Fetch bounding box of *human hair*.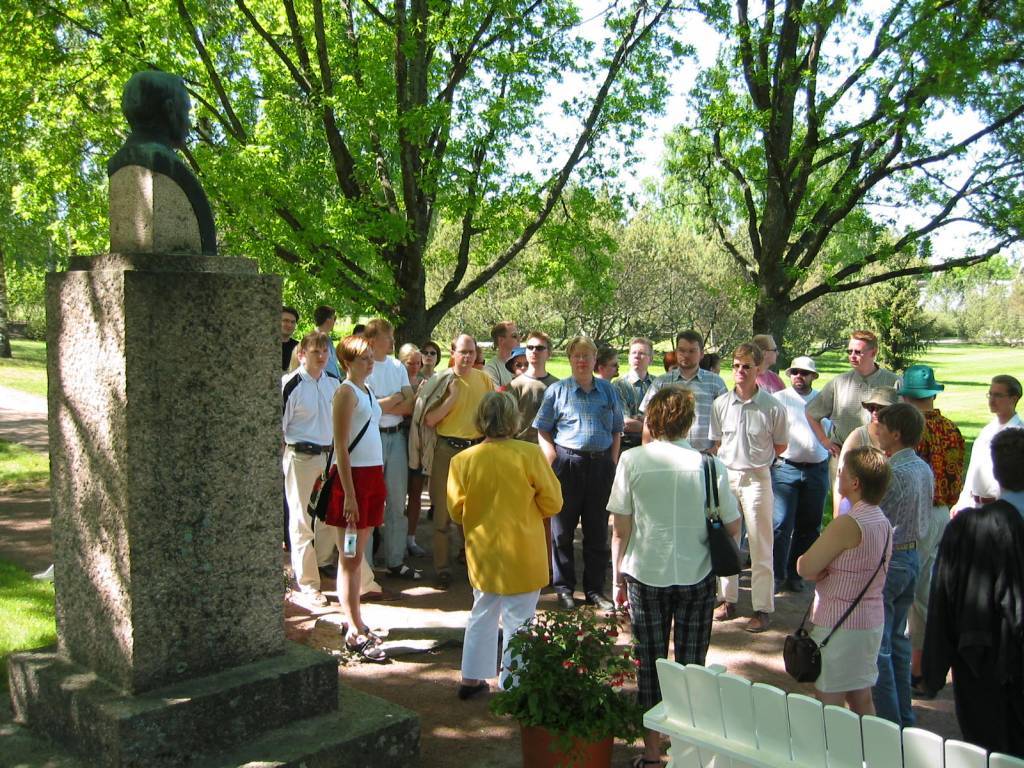
Bbox: bbox(993, 427, 1023, 472).
